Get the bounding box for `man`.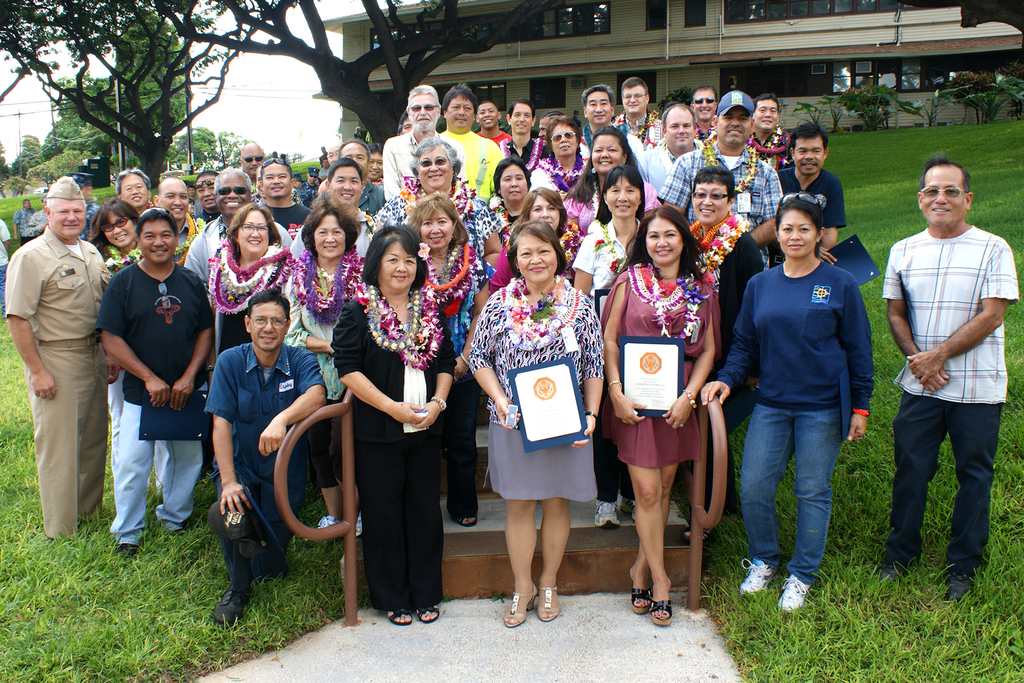
locate(660, 92, 783, 272).
